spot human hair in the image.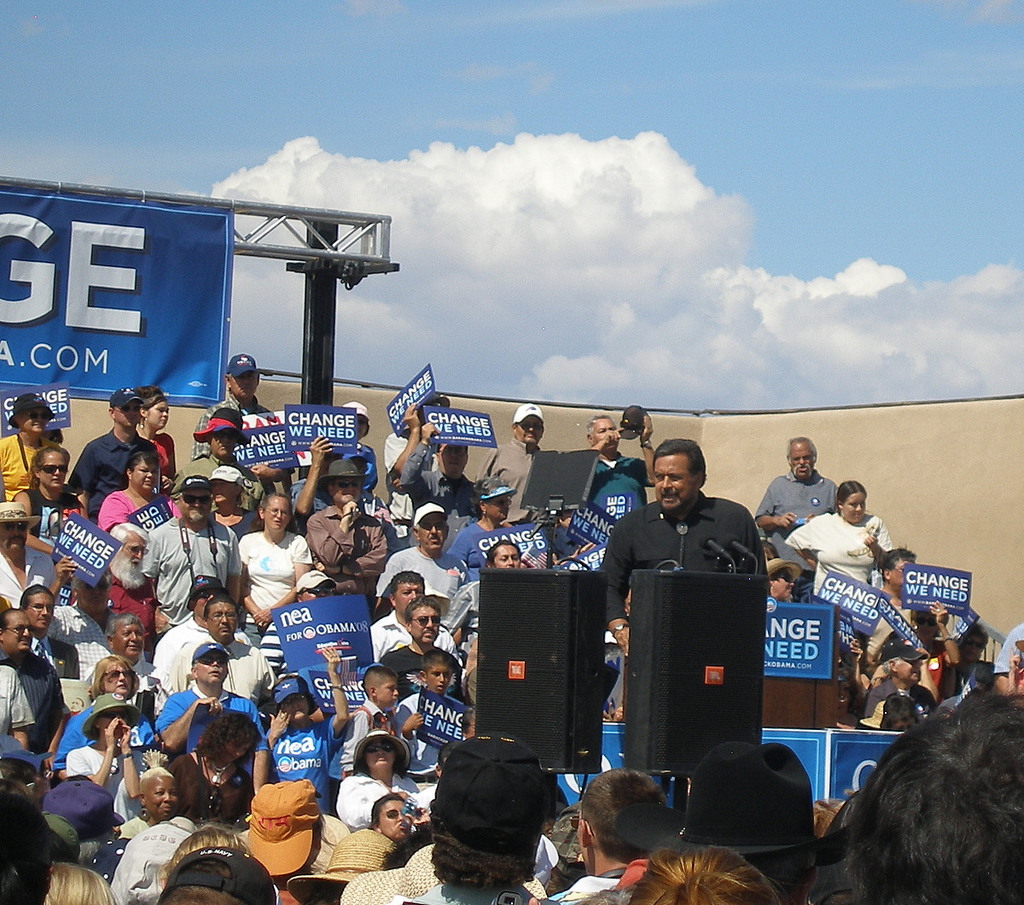
human hair found at rect(41, 862, 121, 904).
